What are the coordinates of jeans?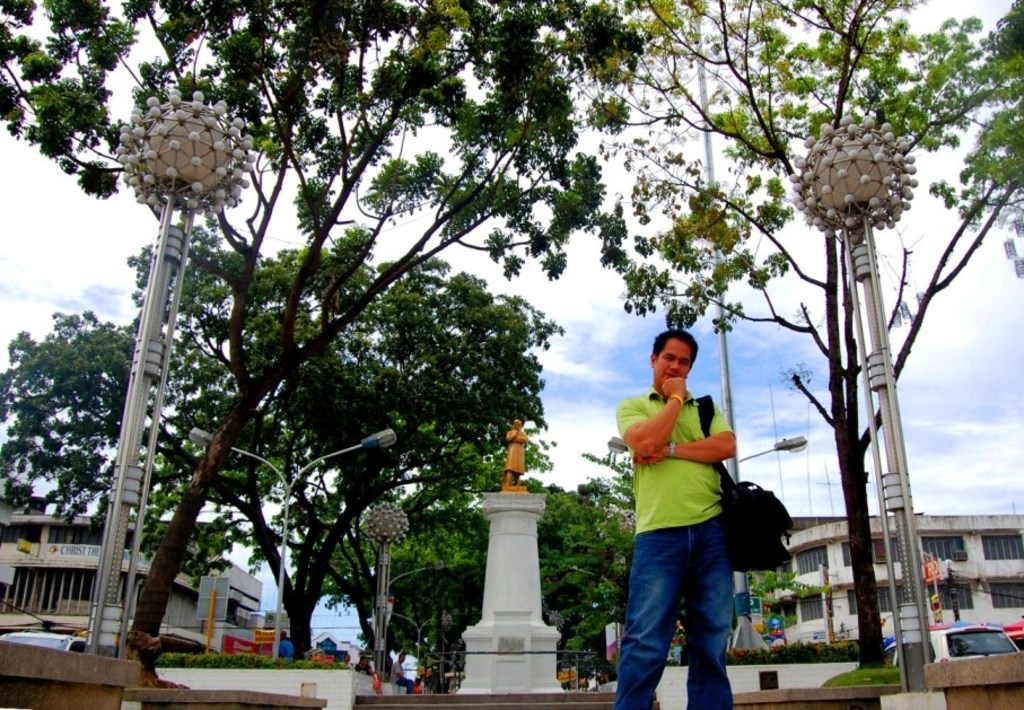
pyautogui.locateOnScreen(610, 525, 750, 703).
